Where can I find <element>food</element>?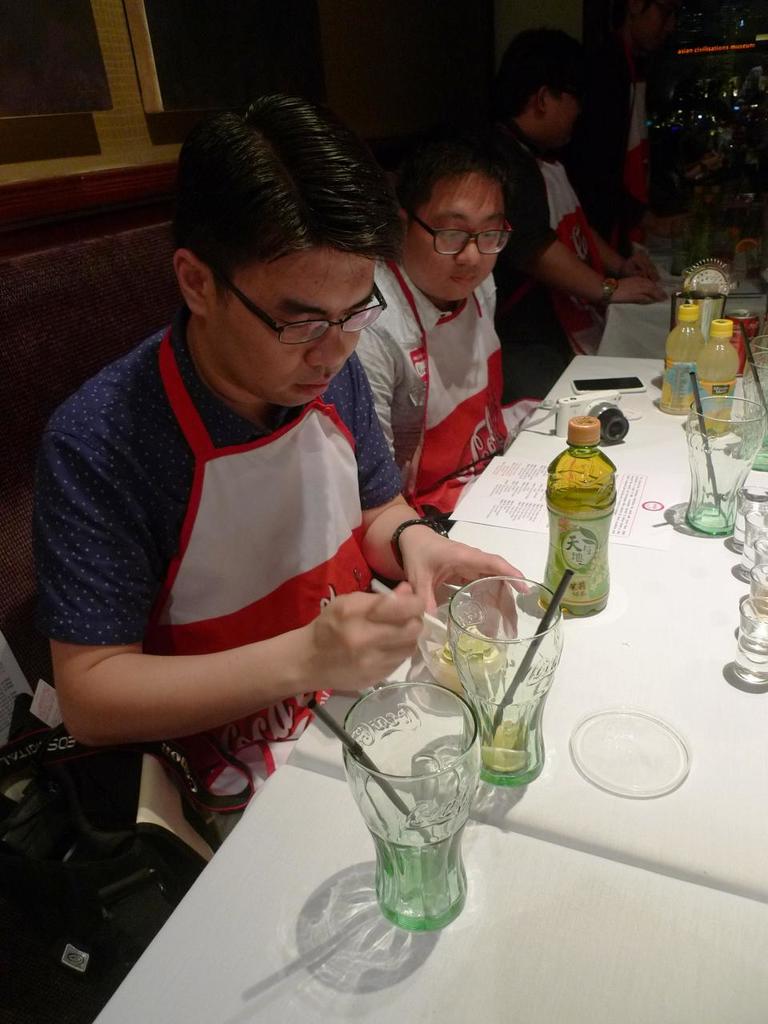
You can find it at 433:631:498:665.
